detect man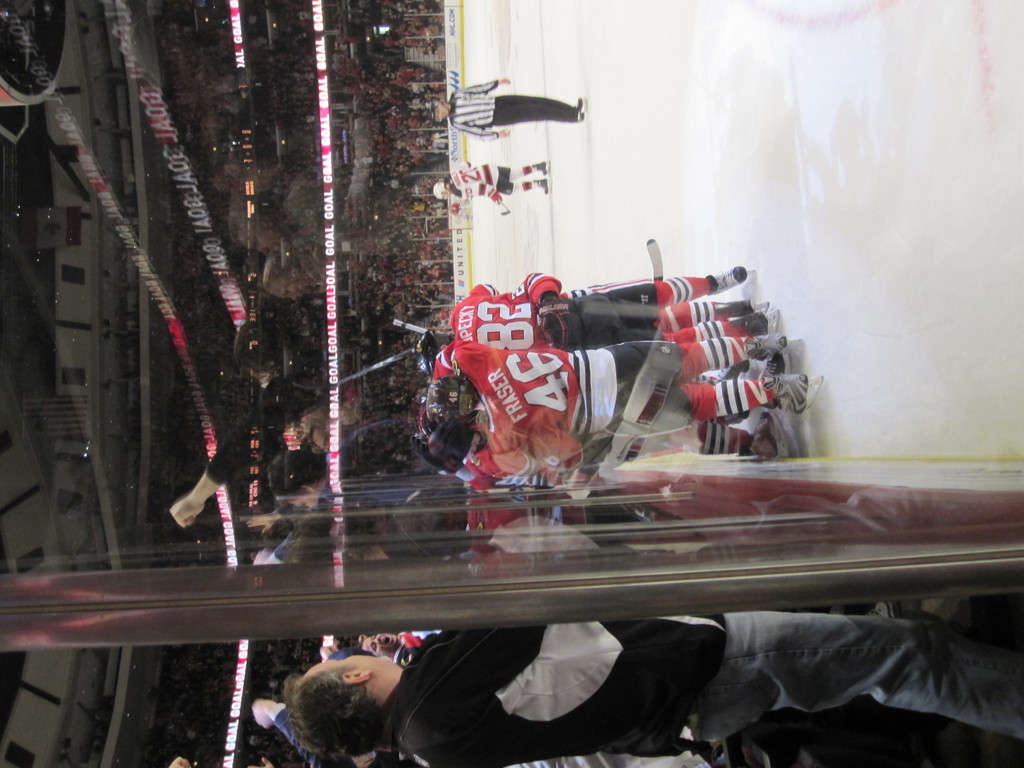
[273,597,1023,767]
